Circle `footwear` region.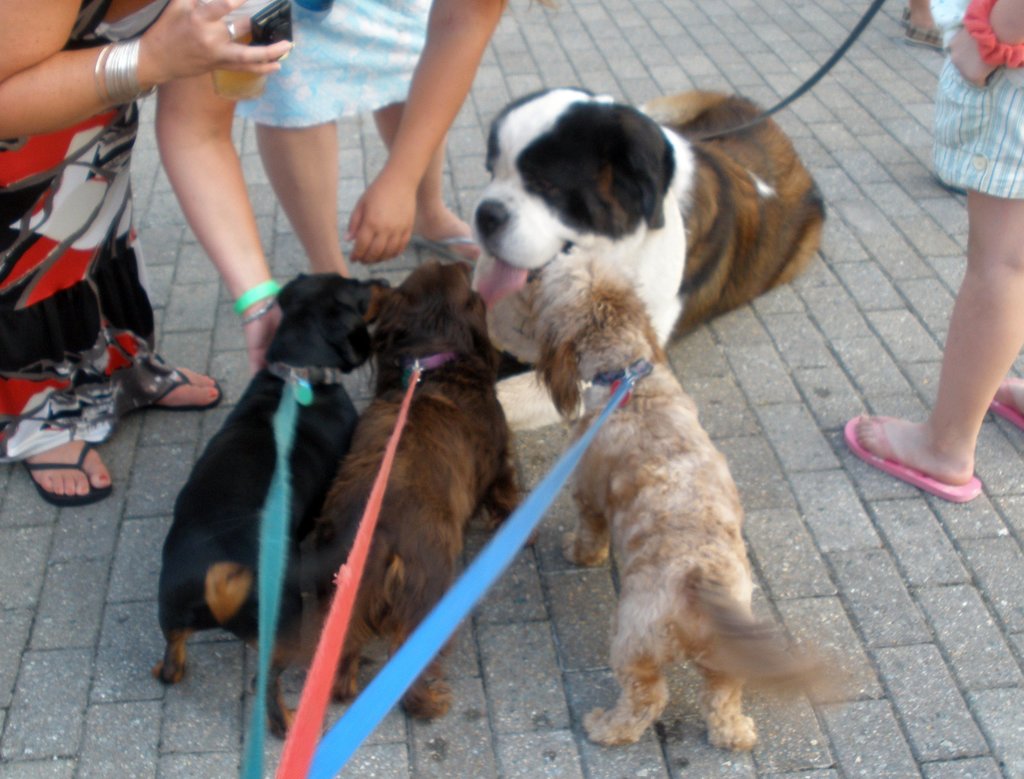
Region: bbox=[906, 19, 941, 52].
